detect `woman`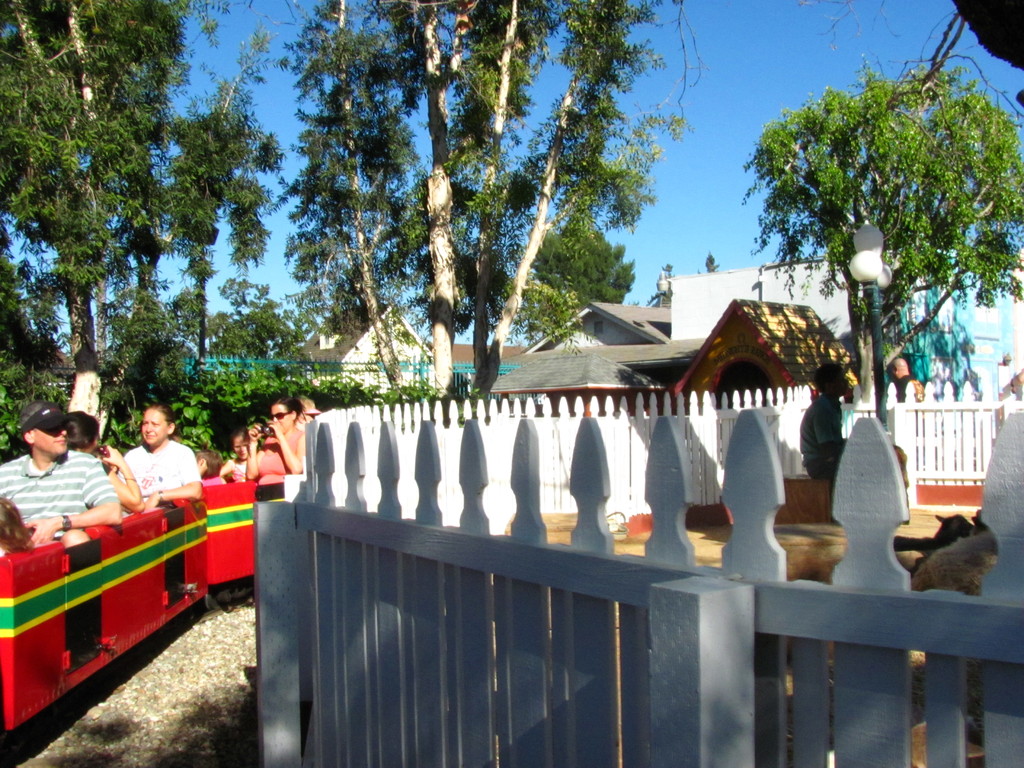
[235, 402, 309, 508]
